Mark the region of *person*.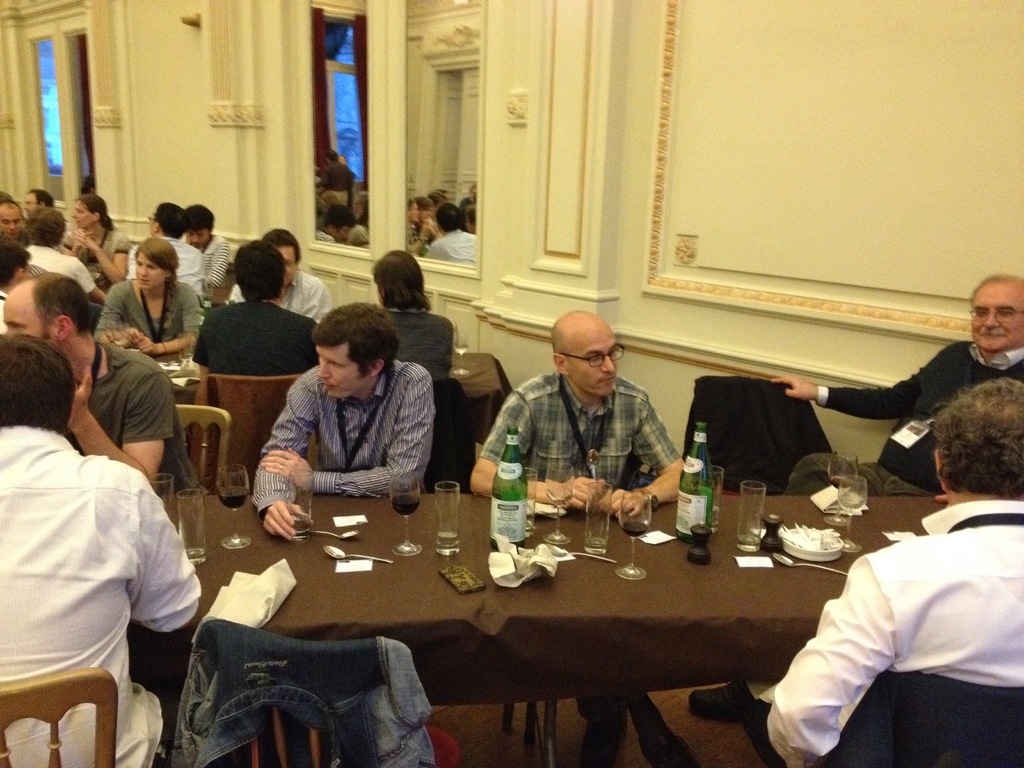
Region: box(253, 298, 436, 540).
